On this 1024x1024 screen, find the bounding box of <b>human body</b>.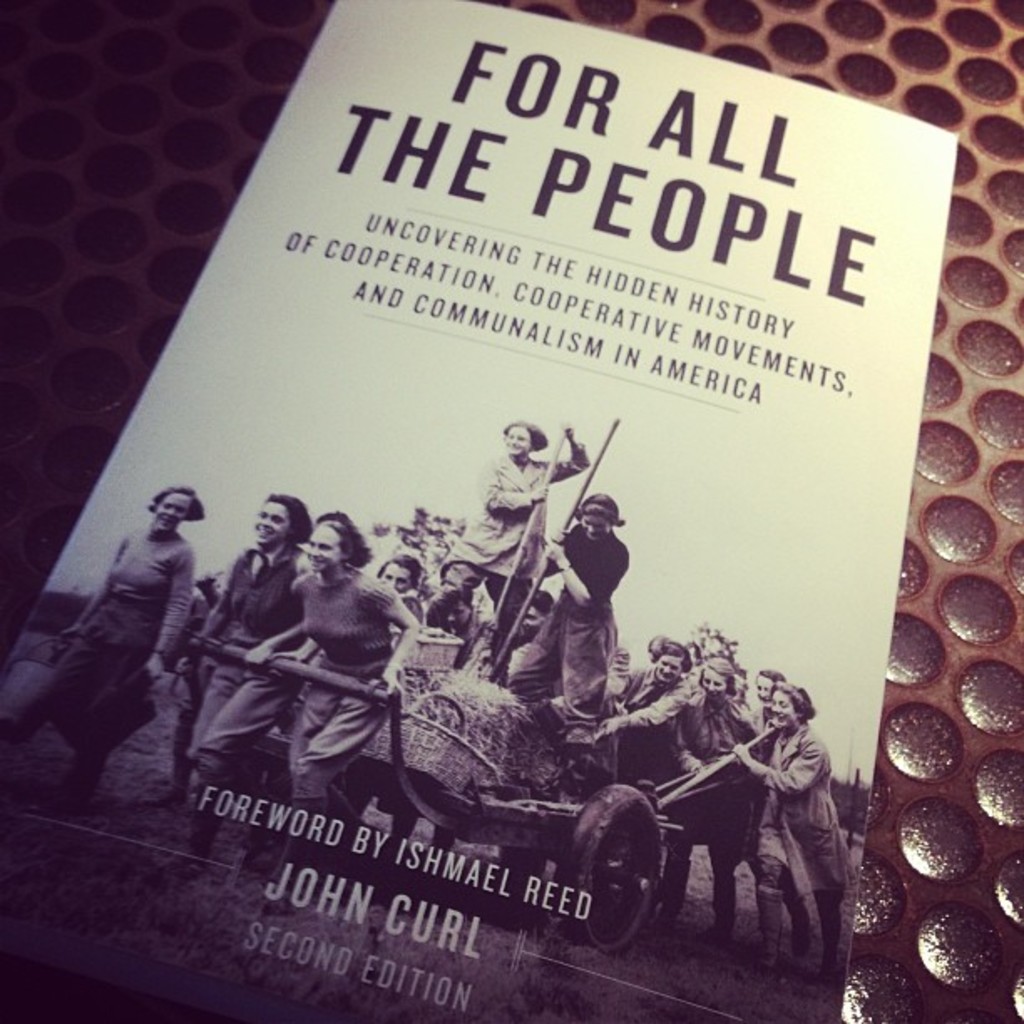
Bounding box: pyautogui.locateOnScreen(505, 468, 639, 723).
